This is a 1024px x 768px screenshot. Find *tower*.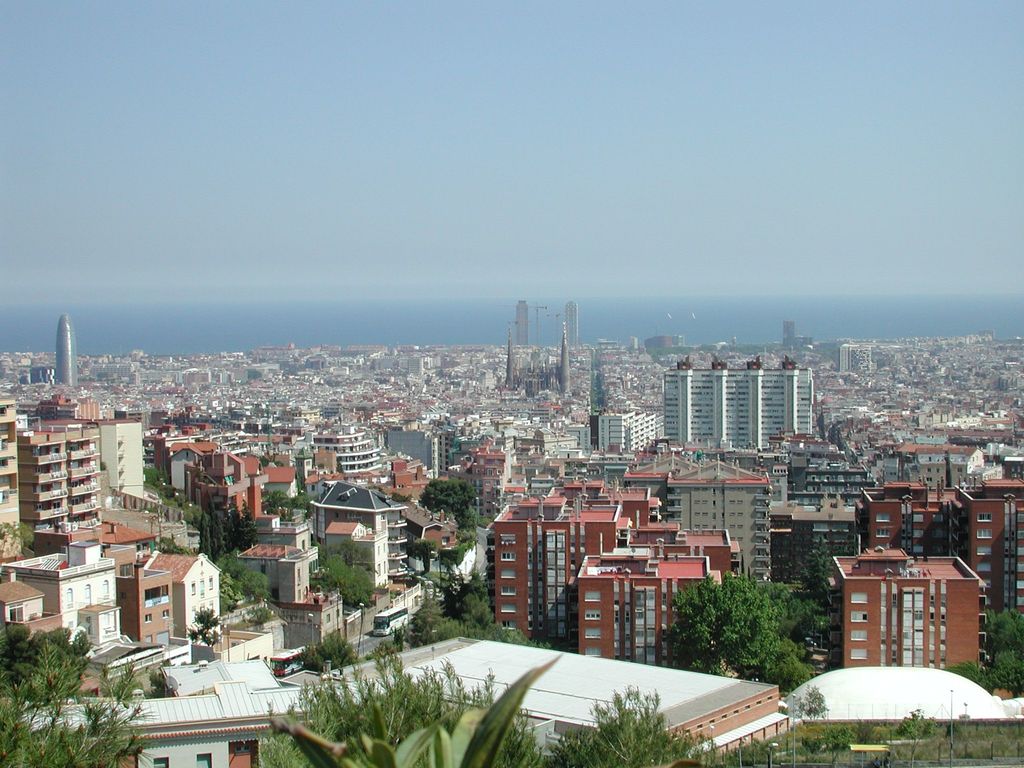
Bounding box: detection(54, 313, 79, 385).
